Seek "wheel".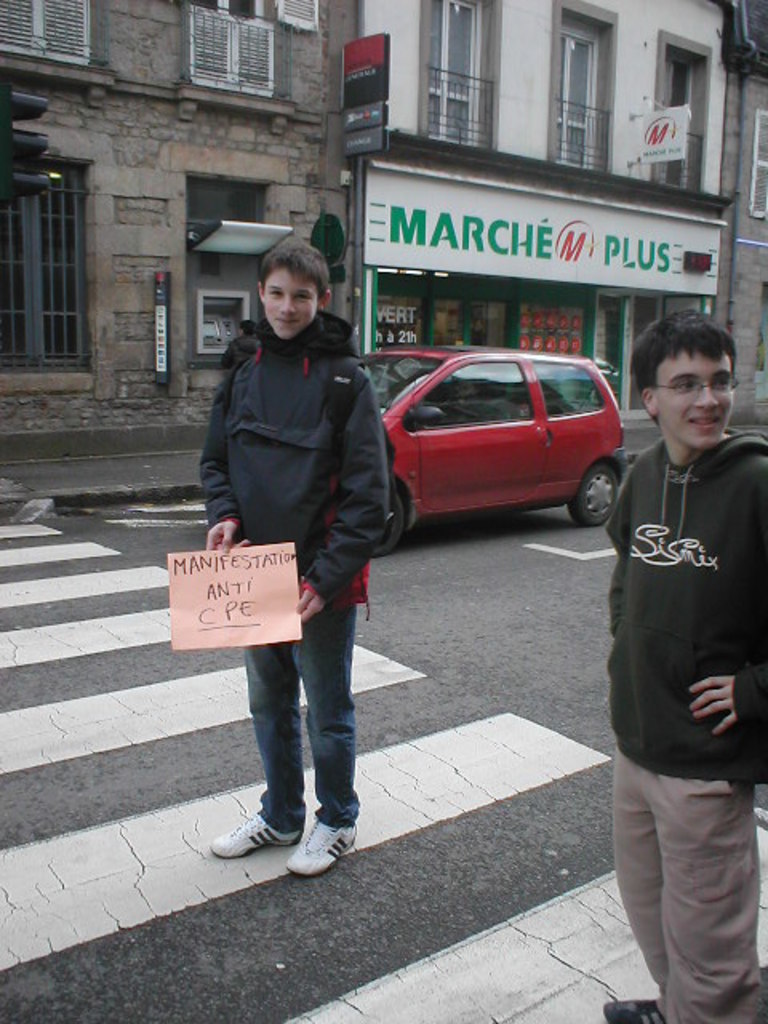
(370, 494, 403, 558).
